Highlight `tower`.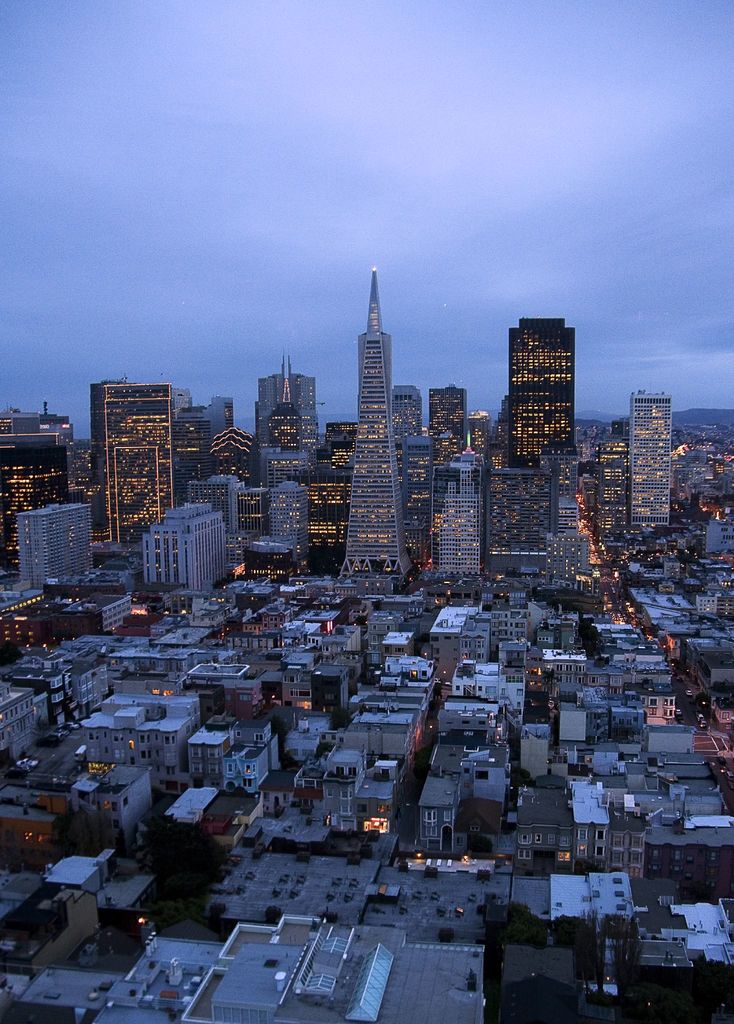
Highlighted region: rect(331, 244, 404, 577).
